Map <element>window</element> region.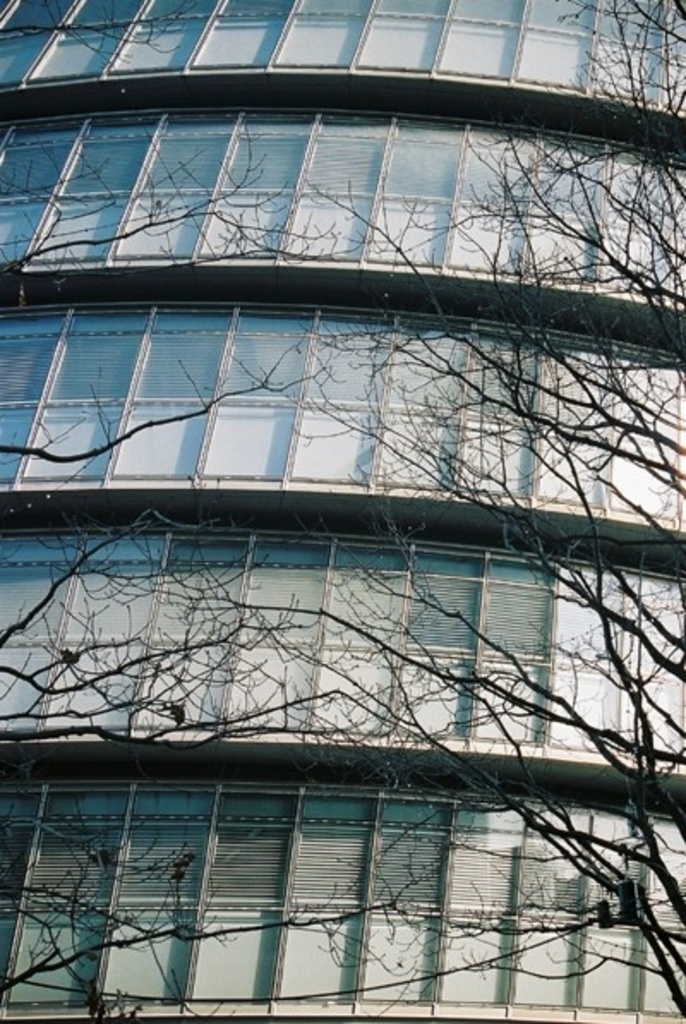
Mapped to 264:0:369:72.
